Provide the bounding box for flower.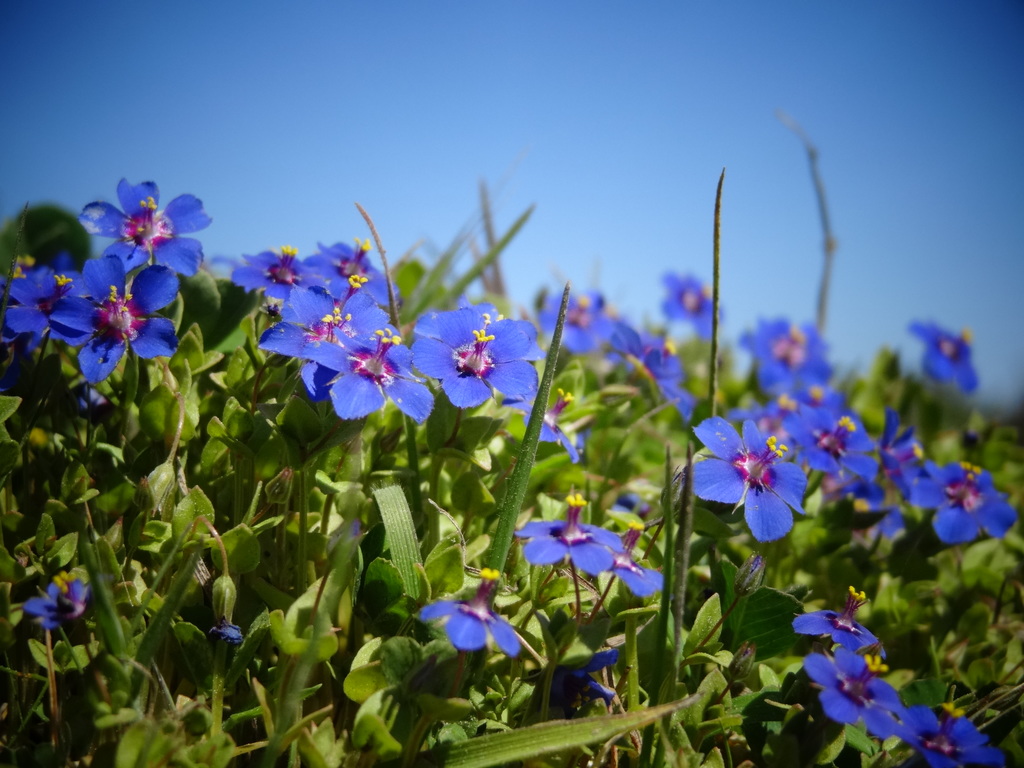
bbox=[518, 492, 619, 580].
